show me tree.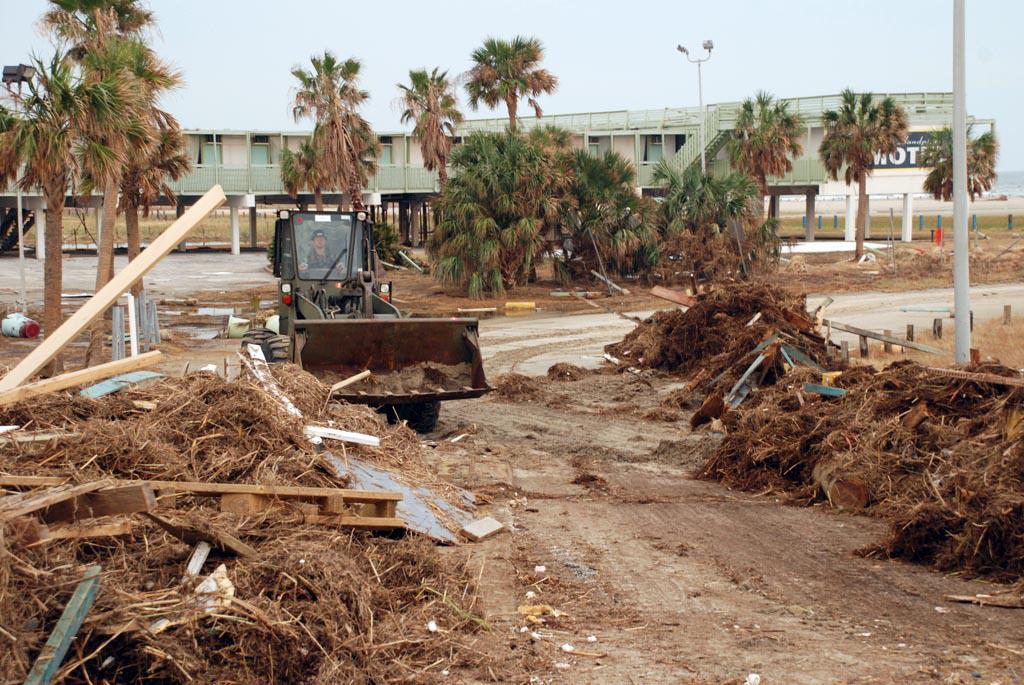
tree is here: bbox(427, 122, 661, 307).
